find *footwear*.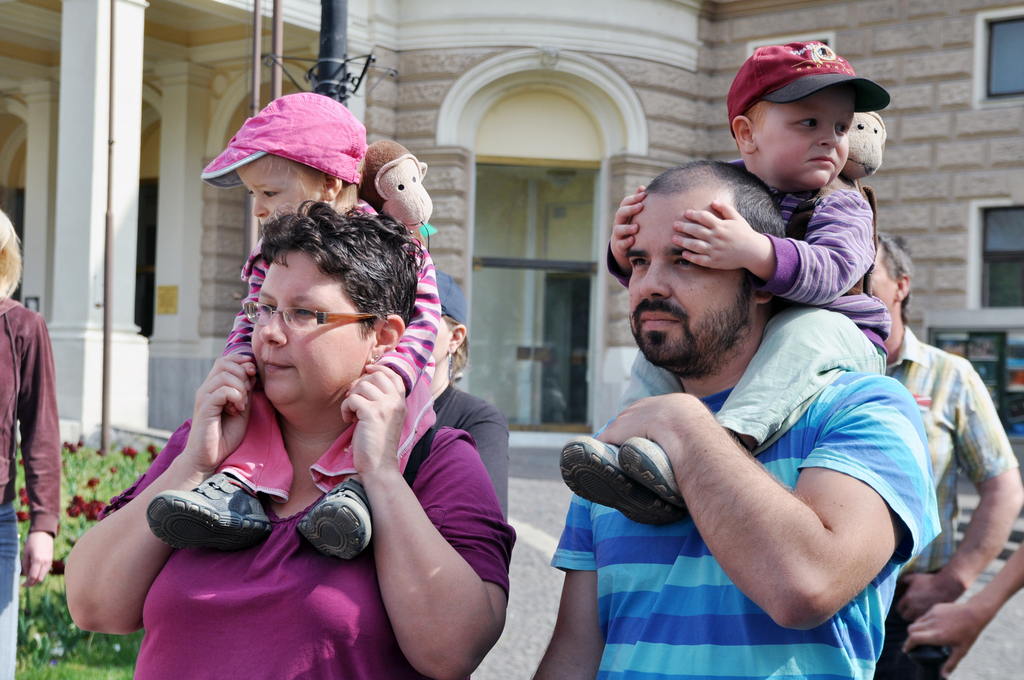
(294, 473, 394, 569).
